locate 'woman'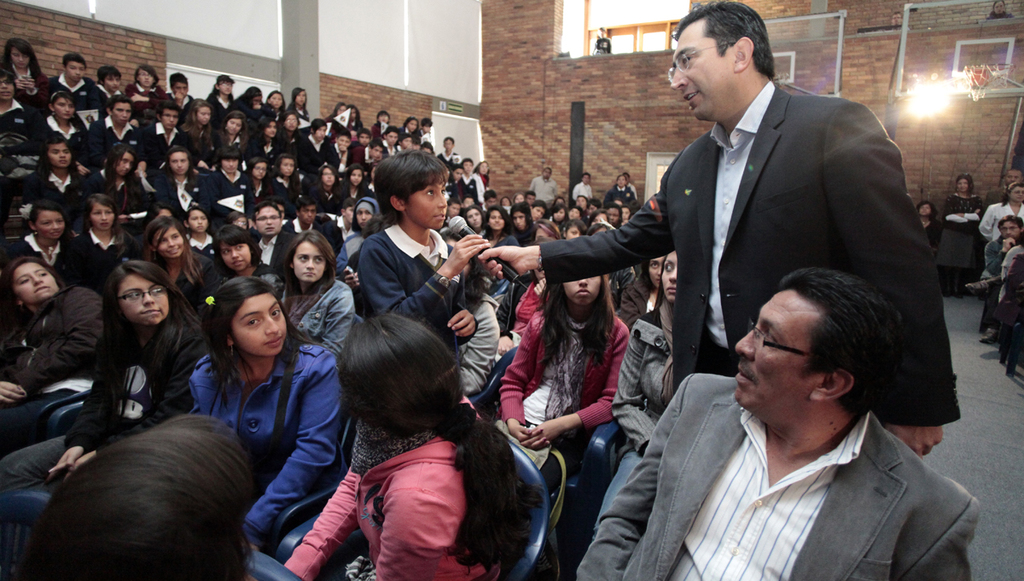
bbox=(444, 232, 503, 391)
